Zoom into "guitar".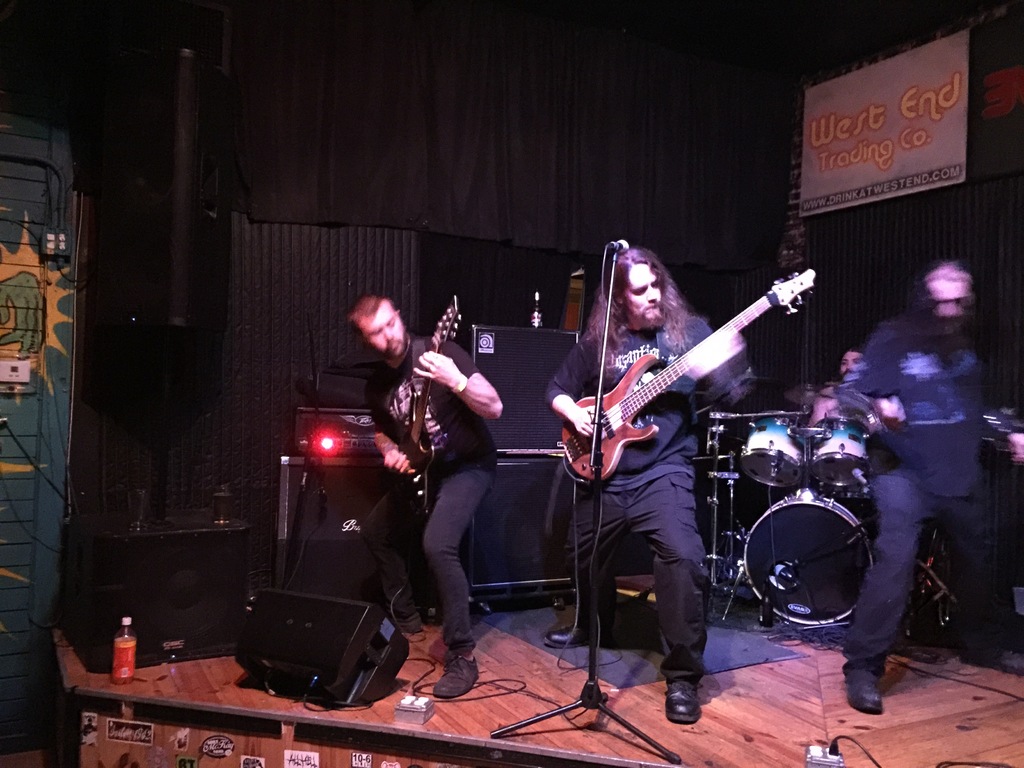
Zoom target: [left=391, top=289, right=470, bottom=532].
